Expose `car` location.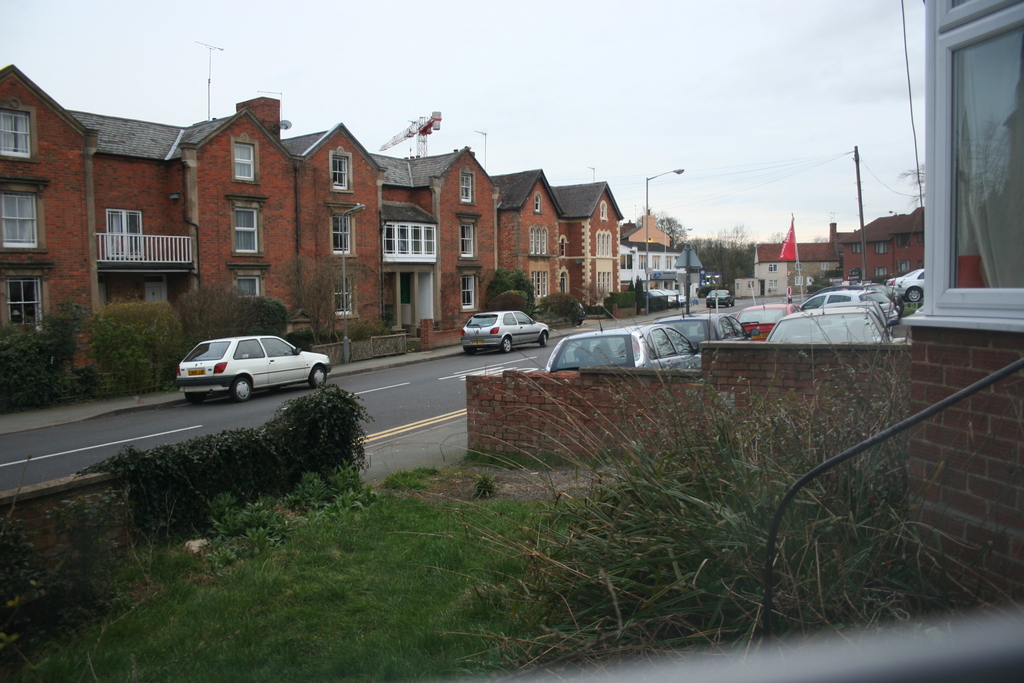
Exposed at (x1=708, y1=289, x2=729, y2=309).
